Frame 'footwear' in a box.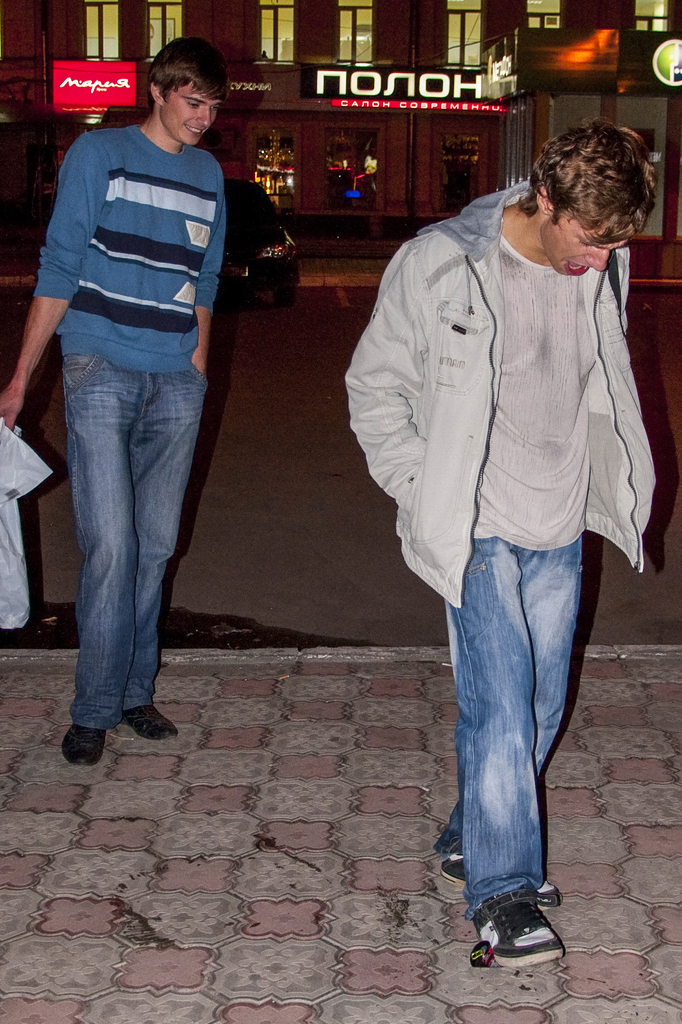
Rect(58, 724, 110, 770).
